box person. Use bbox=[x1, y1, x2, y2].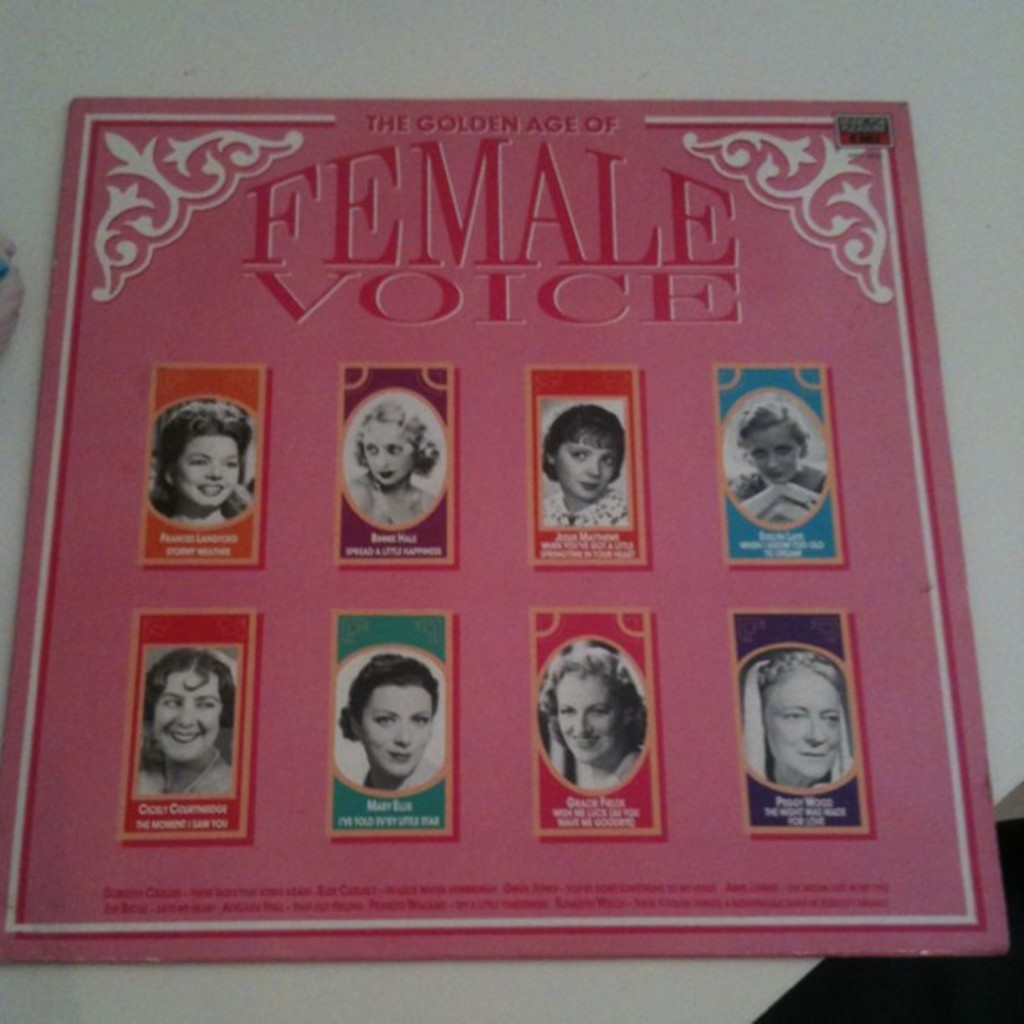
bbox=[338, 407, 435, 532].
